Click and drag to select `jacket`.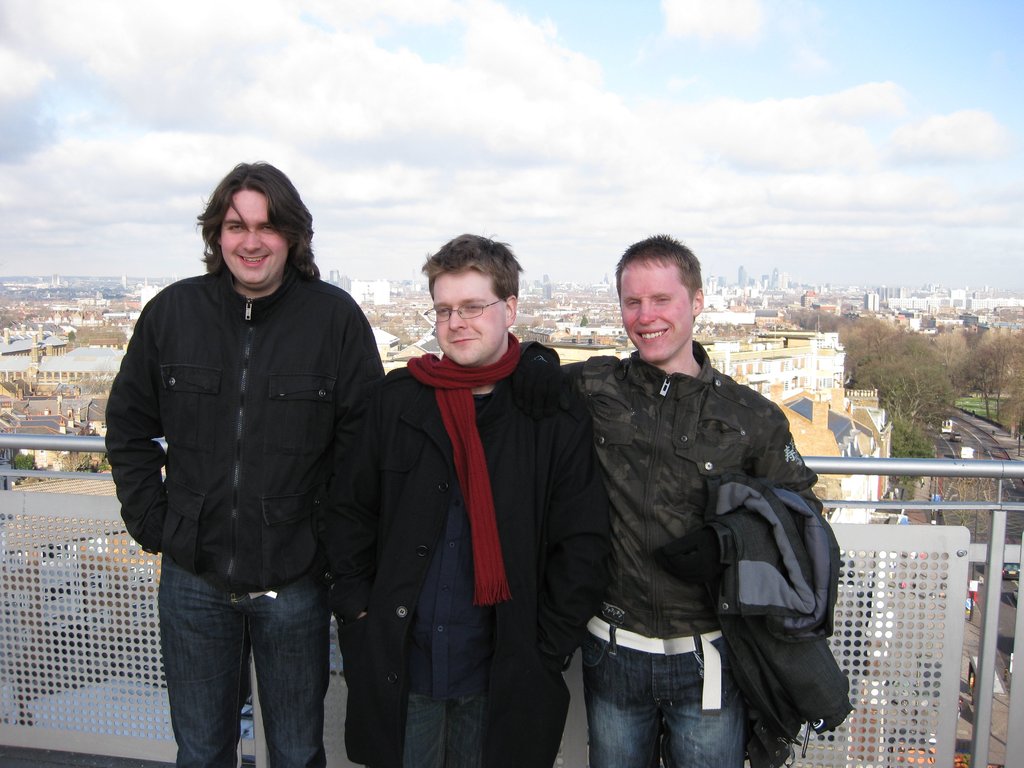
Selection: <bbox>556, 337, 822, 637</bbox>.
